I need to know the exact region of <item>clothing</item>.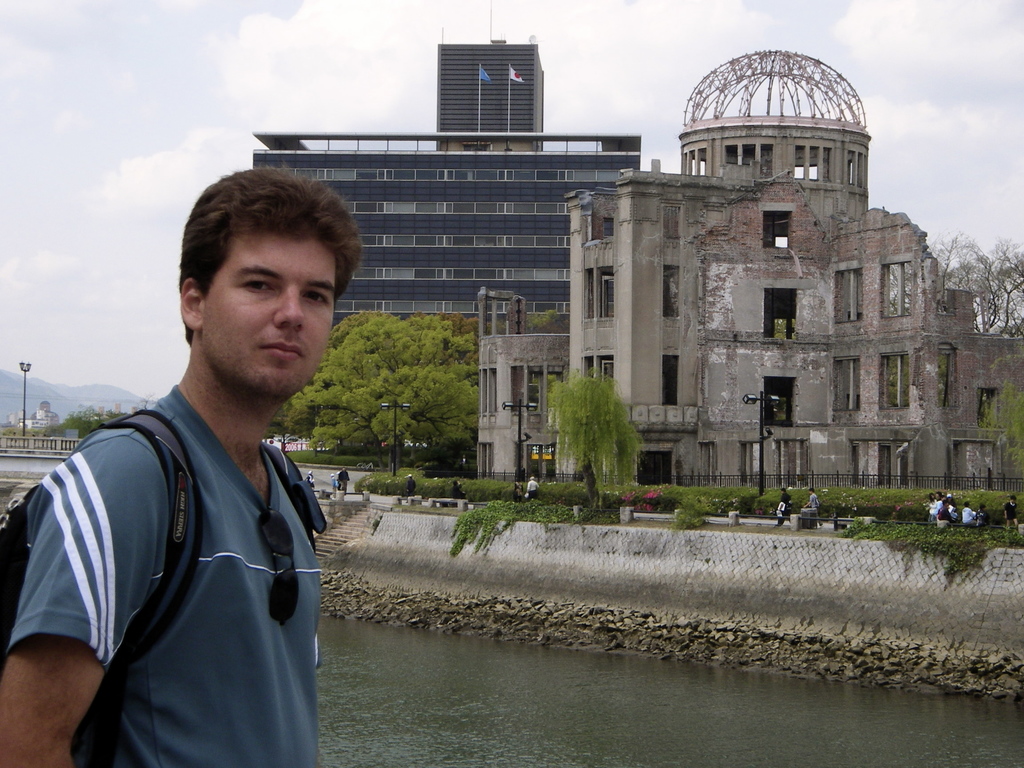
Region: [1003, 500, 1020, 519].
